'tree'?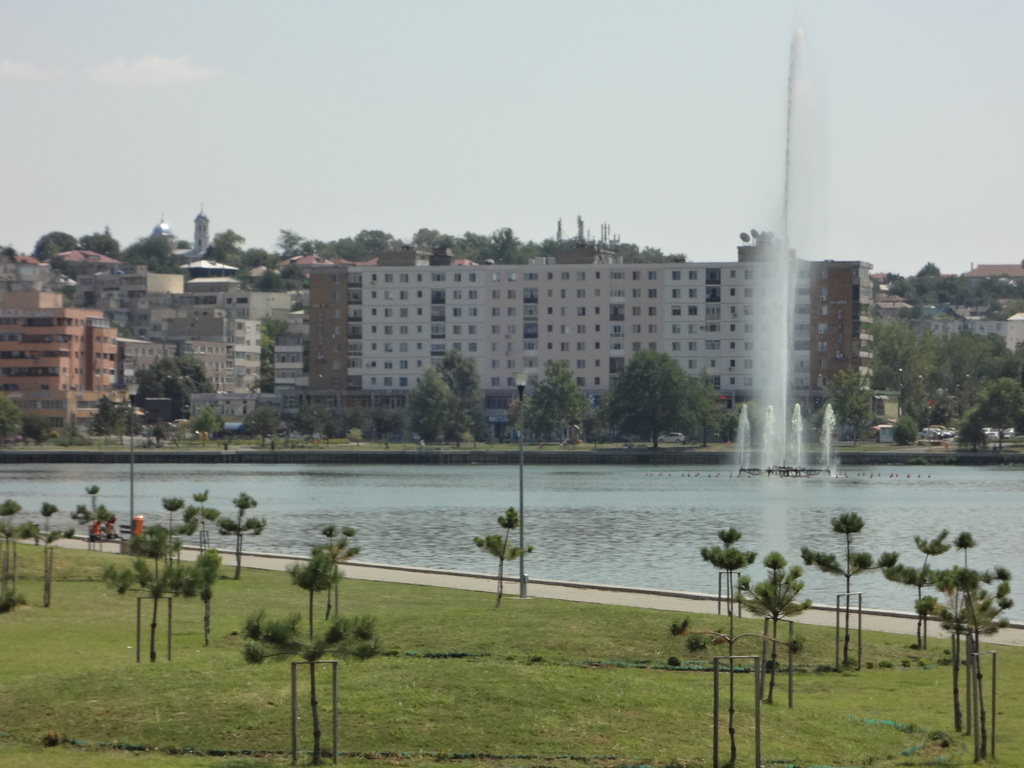
locate(712, 526, 759, 611)
